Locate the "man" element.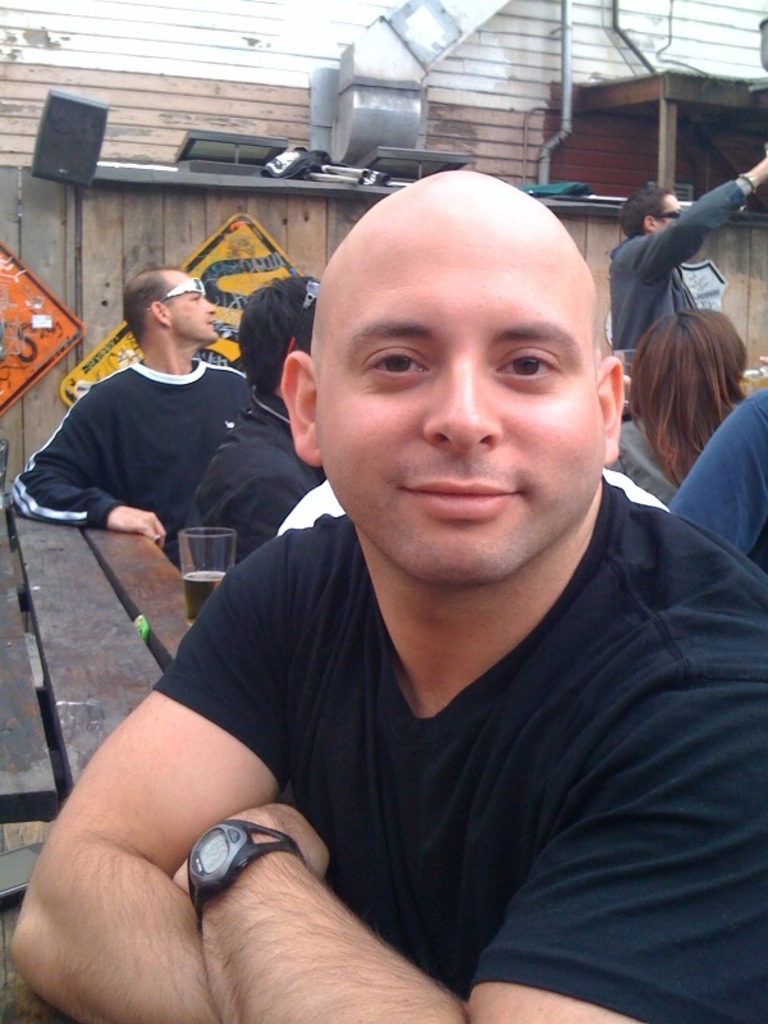
Element bbox: (left=13, top=260, right=261, bottom=567).
